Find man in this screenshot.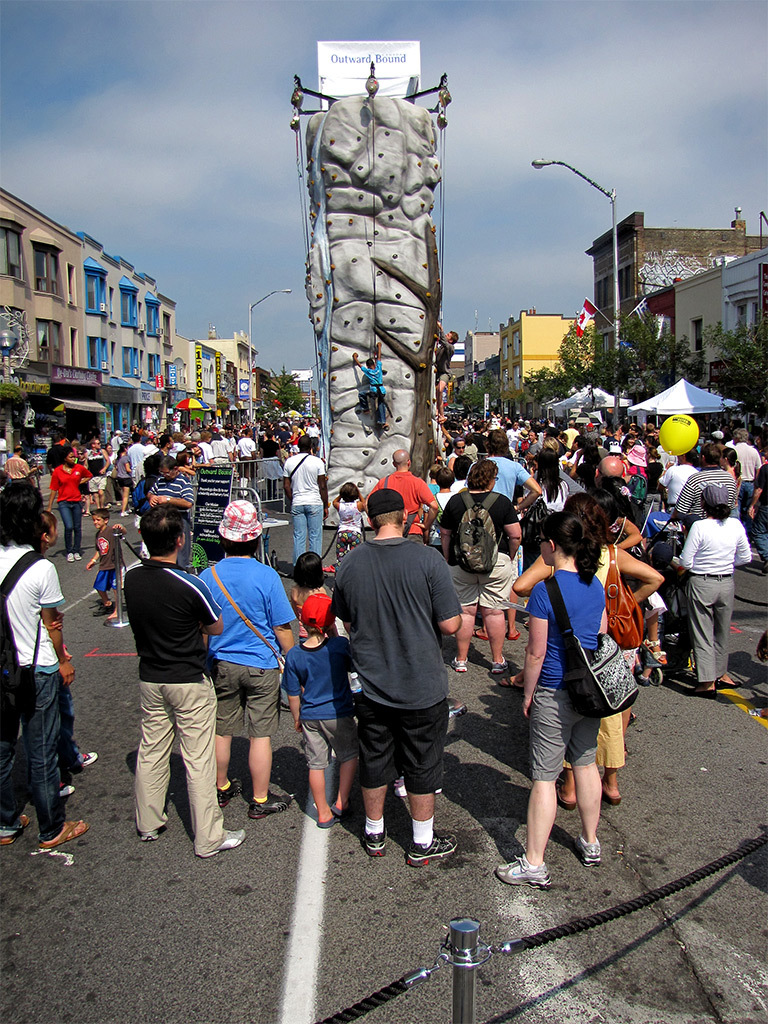
The bounding box for man is 188, 496, 298, 822.
